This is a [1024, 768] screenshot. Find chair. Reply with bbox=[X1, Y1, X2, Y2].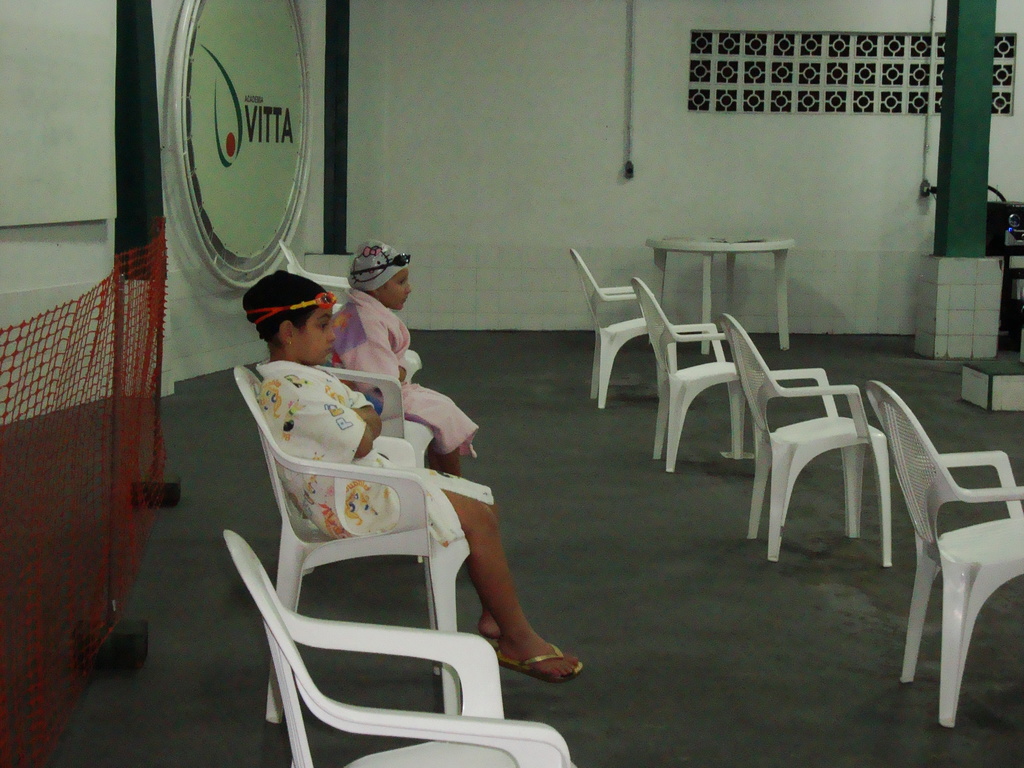
bbox=[277, 242, 392, 312].
